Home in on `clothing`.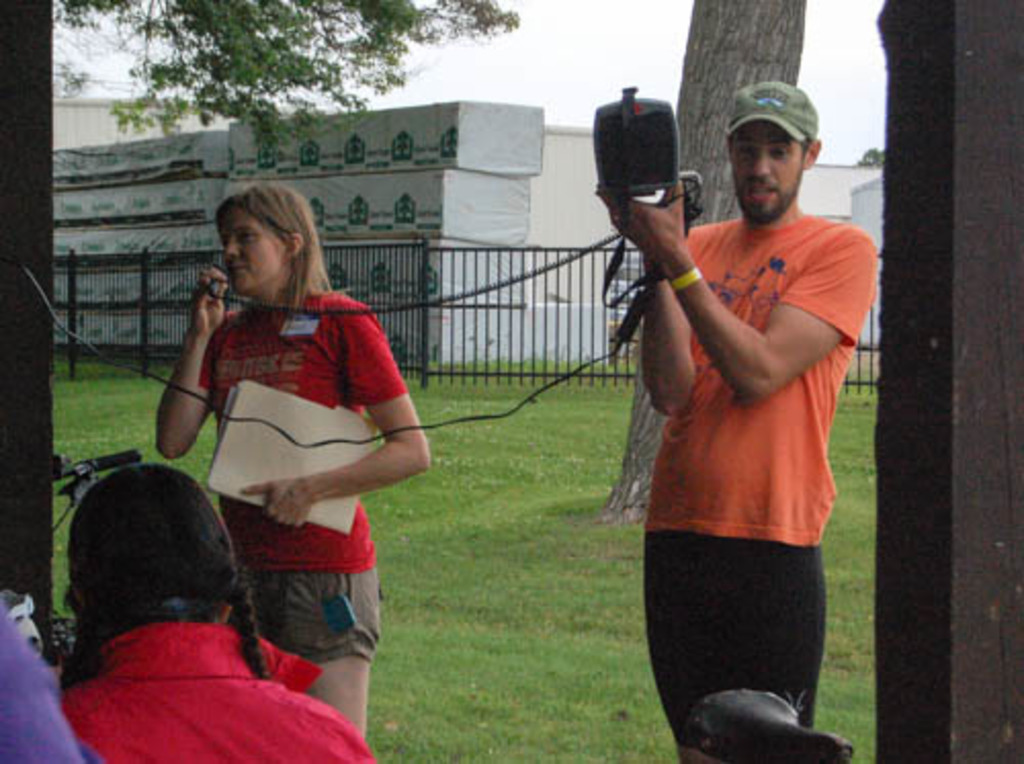
Homed in at select_region(0, 606, 102, 762).
